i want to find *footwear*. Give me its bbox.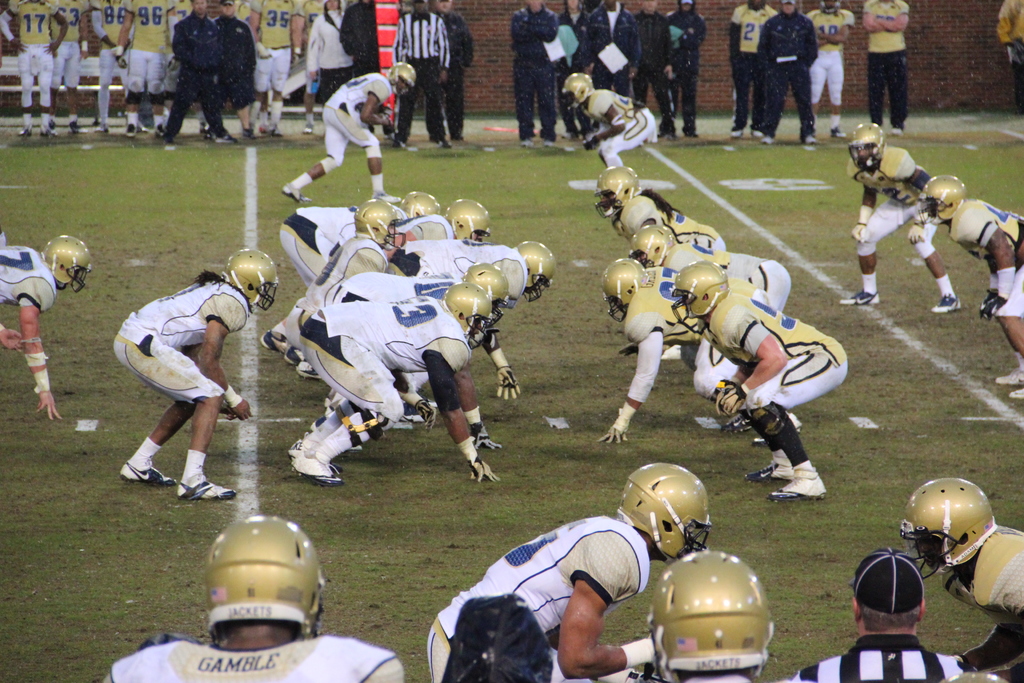
locate(273, 124, 282, 135).
